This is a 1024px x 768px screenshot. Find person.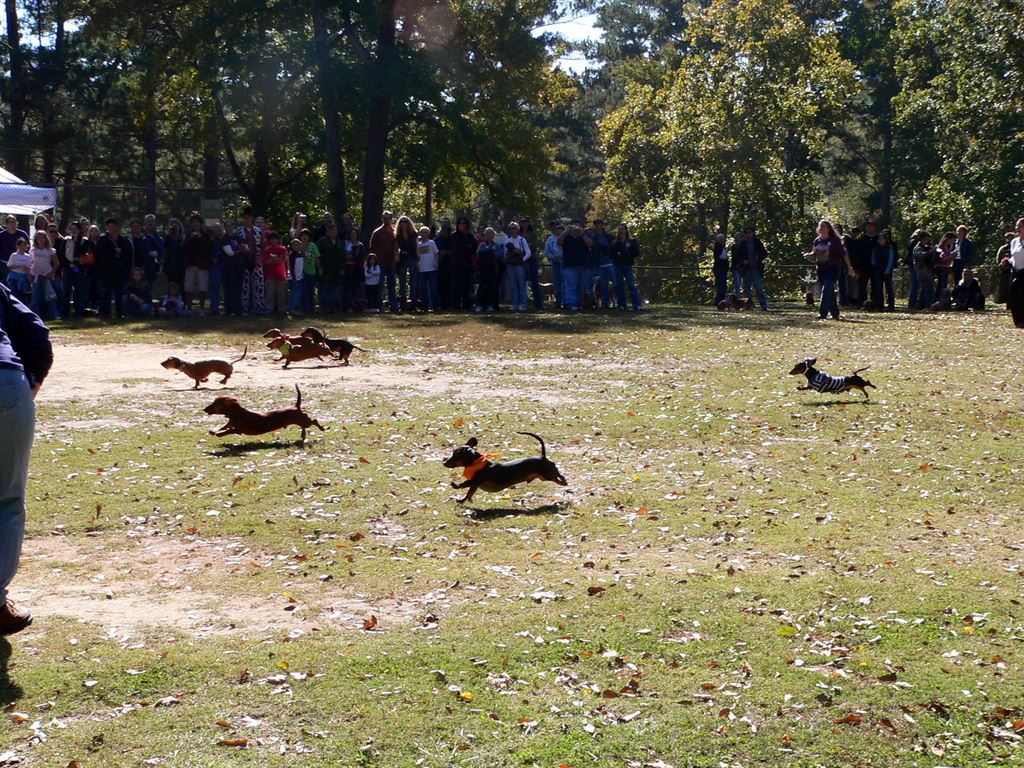
Bounding box: (953,217,987,317).
